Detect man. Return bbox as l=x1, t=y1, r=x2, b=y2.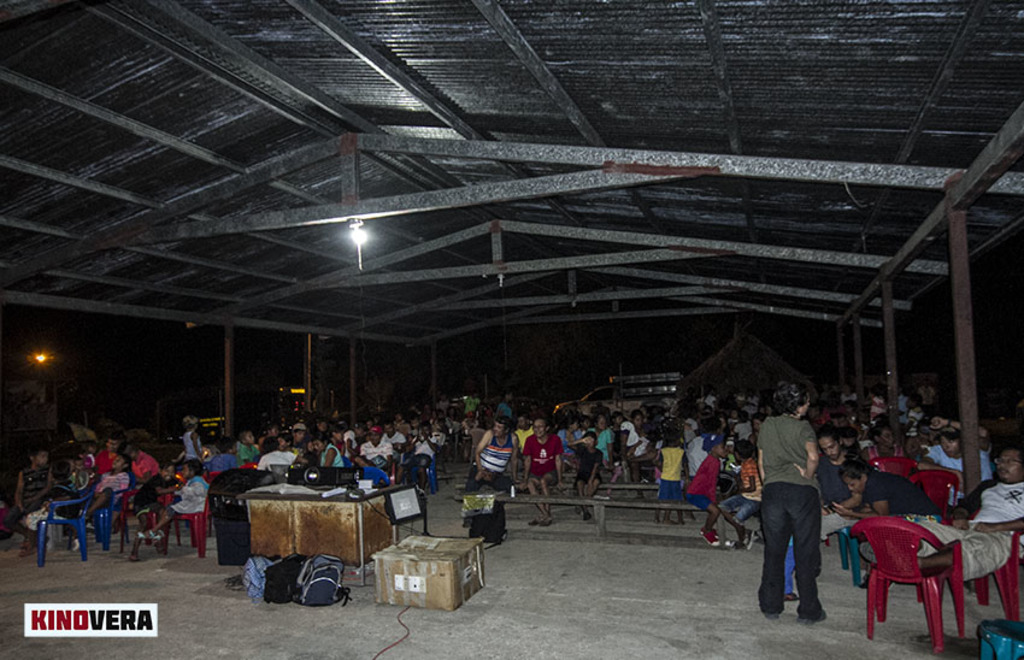
l=459, t=414, r=522, b=506.
